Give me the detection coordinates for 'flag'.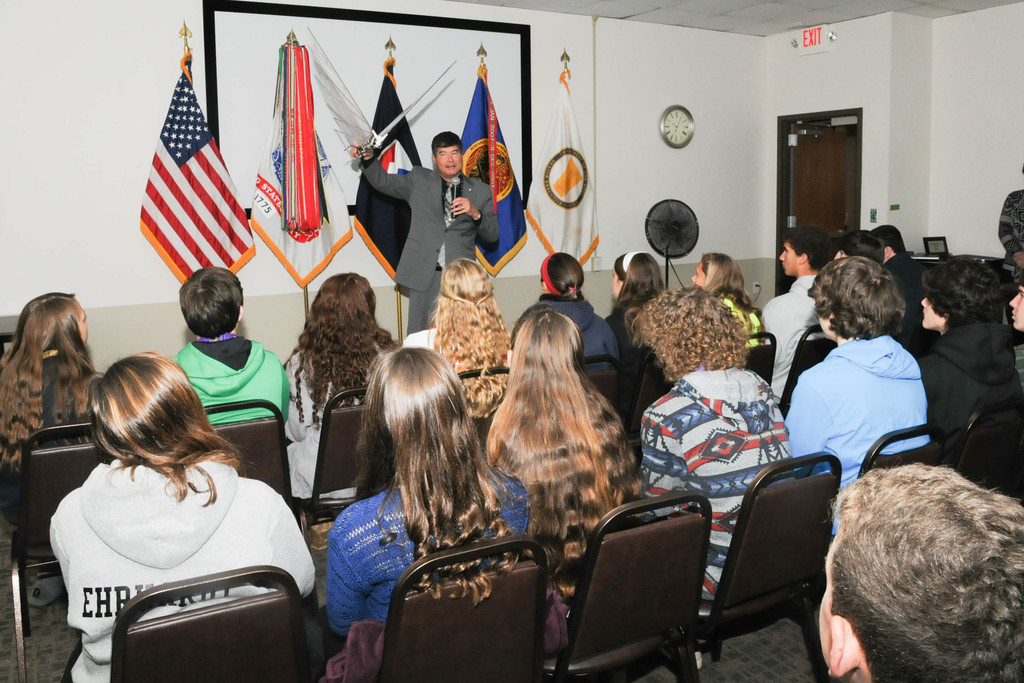
box(521, 69, 602, 273).
